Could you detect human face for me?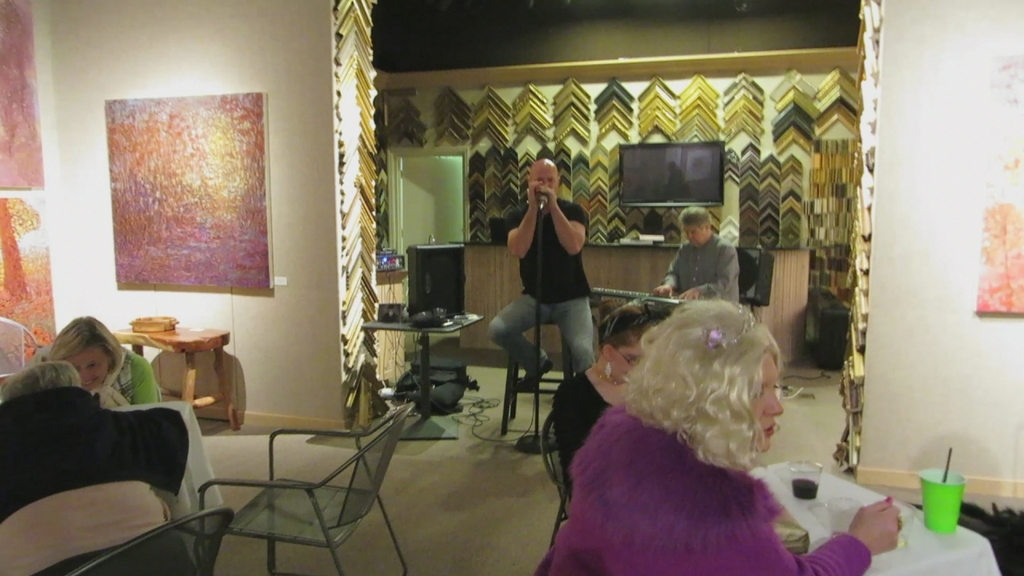
Detection result: x1=746 y1=354 x2=785 y2=457.
